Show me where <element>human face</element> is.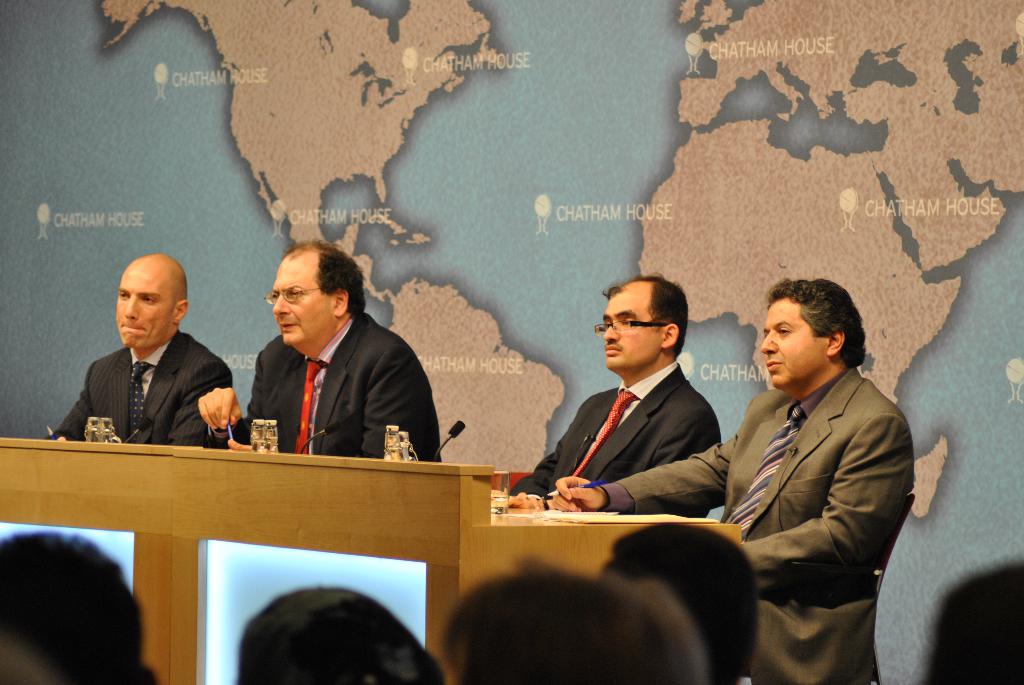
<element>human face</element> is at bbox=[604, 292, 664, 370].
